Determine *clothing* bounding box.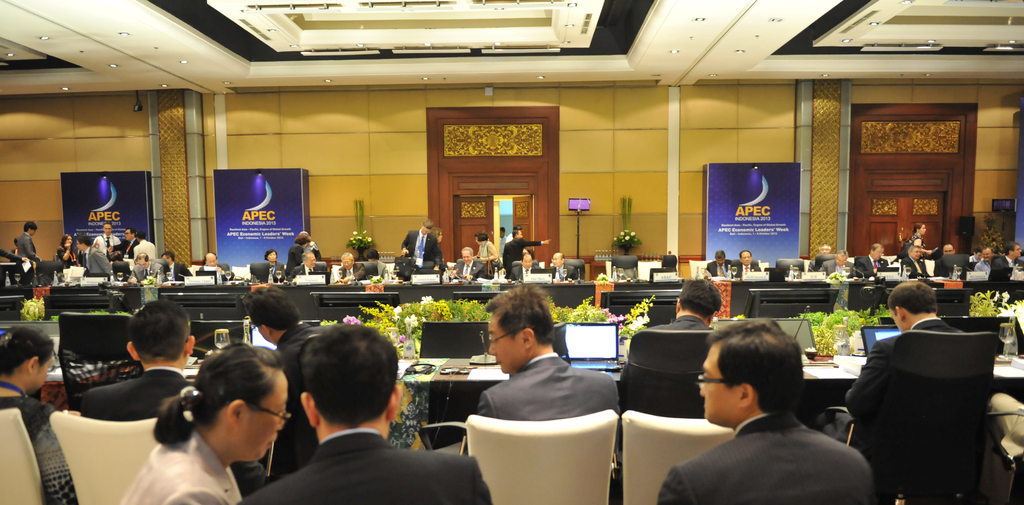
Determined: {"left": 852, "top": 255, "right": 888, "bottom": 277}.
